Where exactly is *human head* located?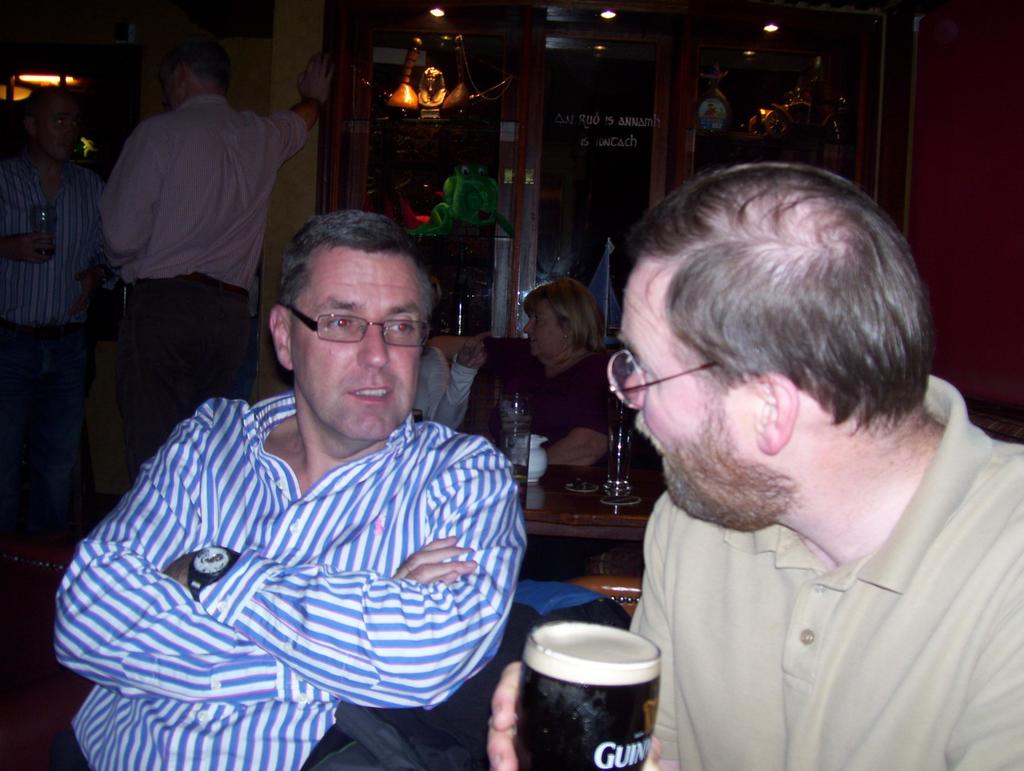
Its bounding box is region(600, 154, 949, 568).
